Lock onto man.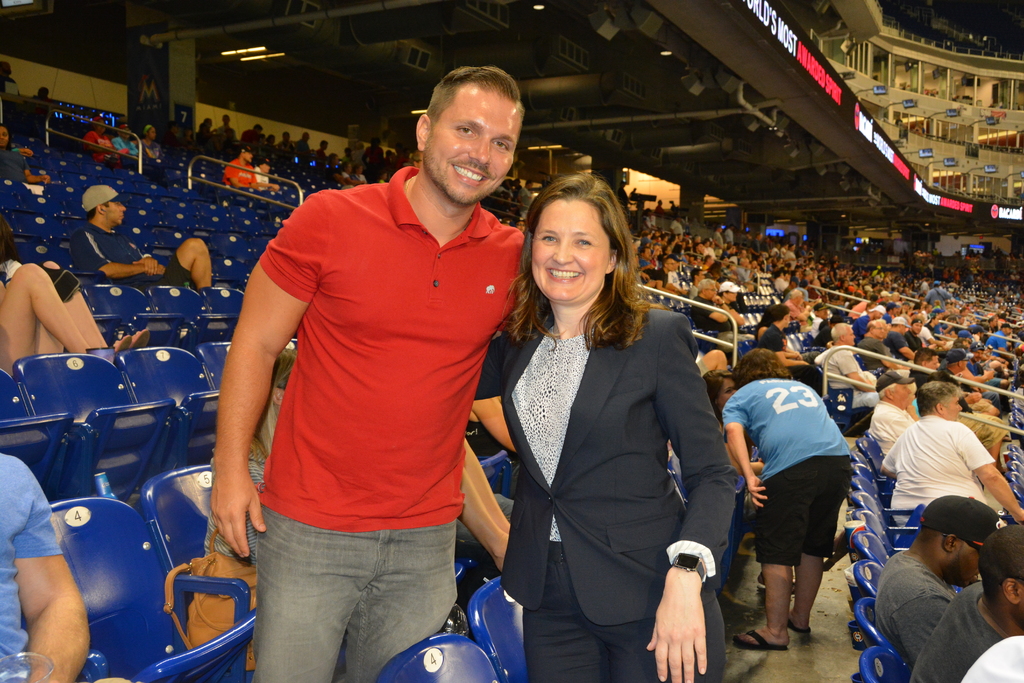
Locked: 909, 522, 1023, 682.
